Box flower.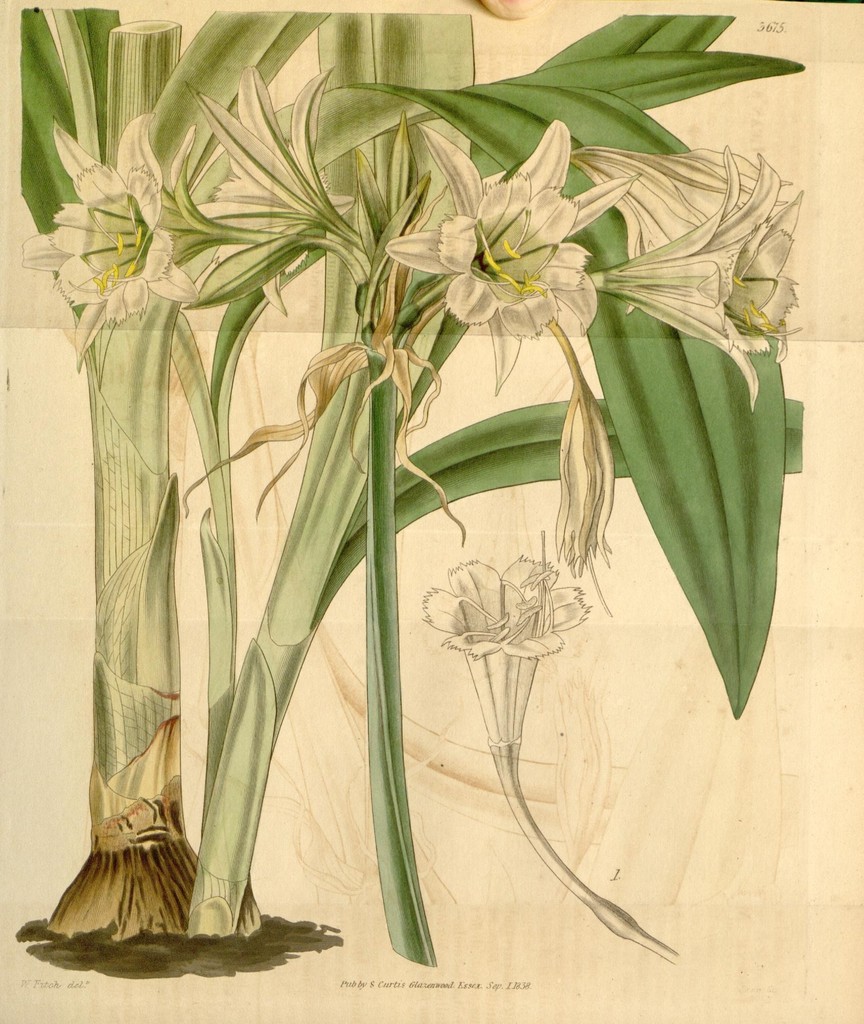
left=187, top=66, right=348, bottom=326.
